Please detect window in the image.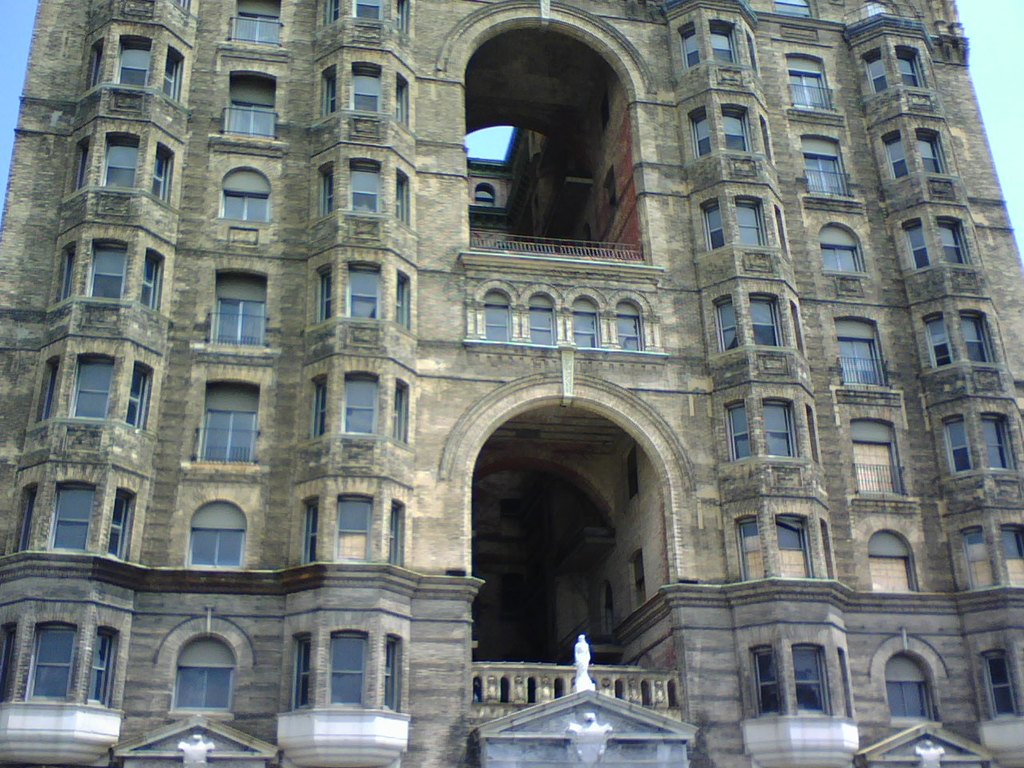
pyautogui.locateOnScreen(330, 636, 366, 702).
